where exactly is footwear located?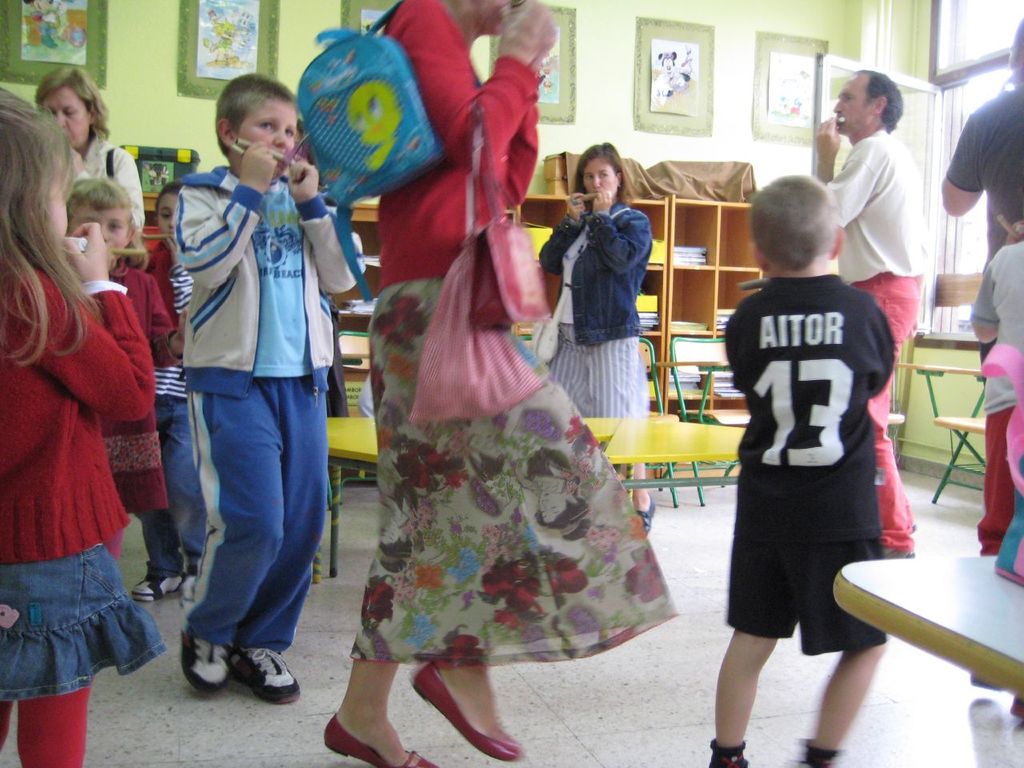
Its bounding box is pyautogui.locateOnScreen(409, 653, 521, 754).
